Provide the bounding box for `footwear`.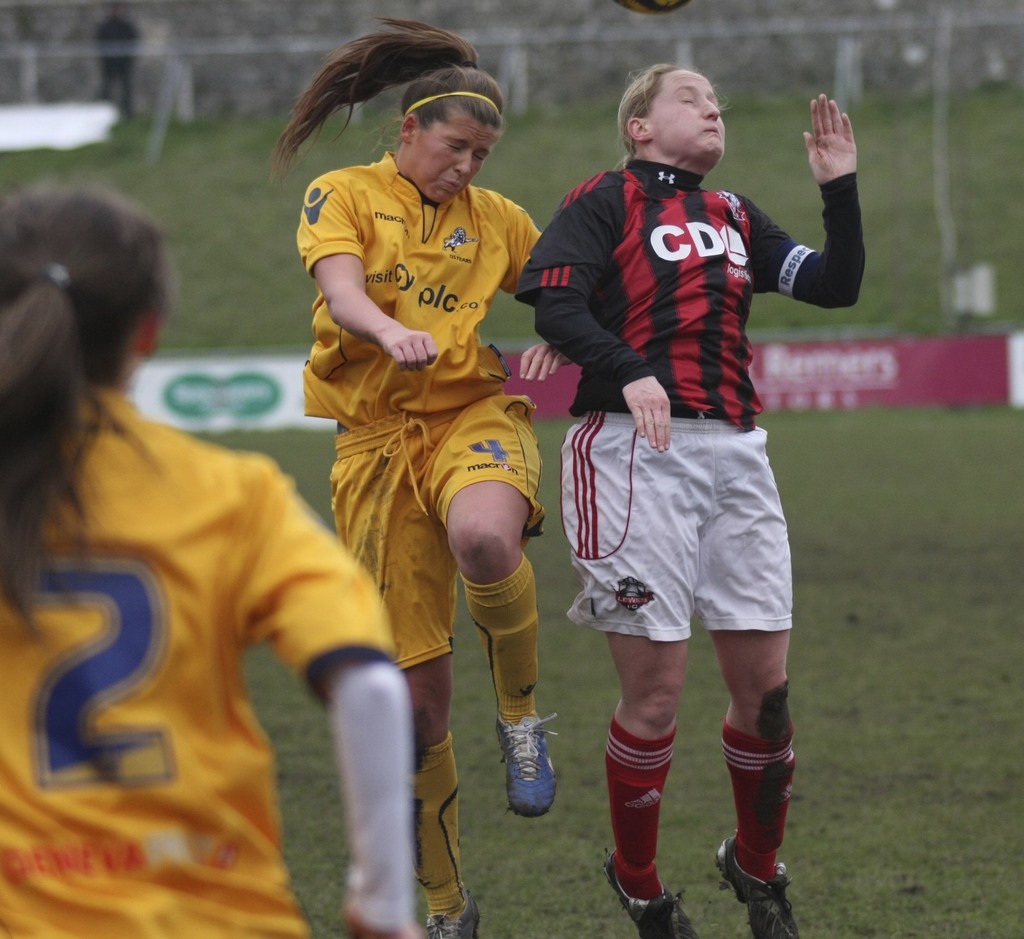
pyautogui.locateOnScreen(723, 816, 801, 925).
